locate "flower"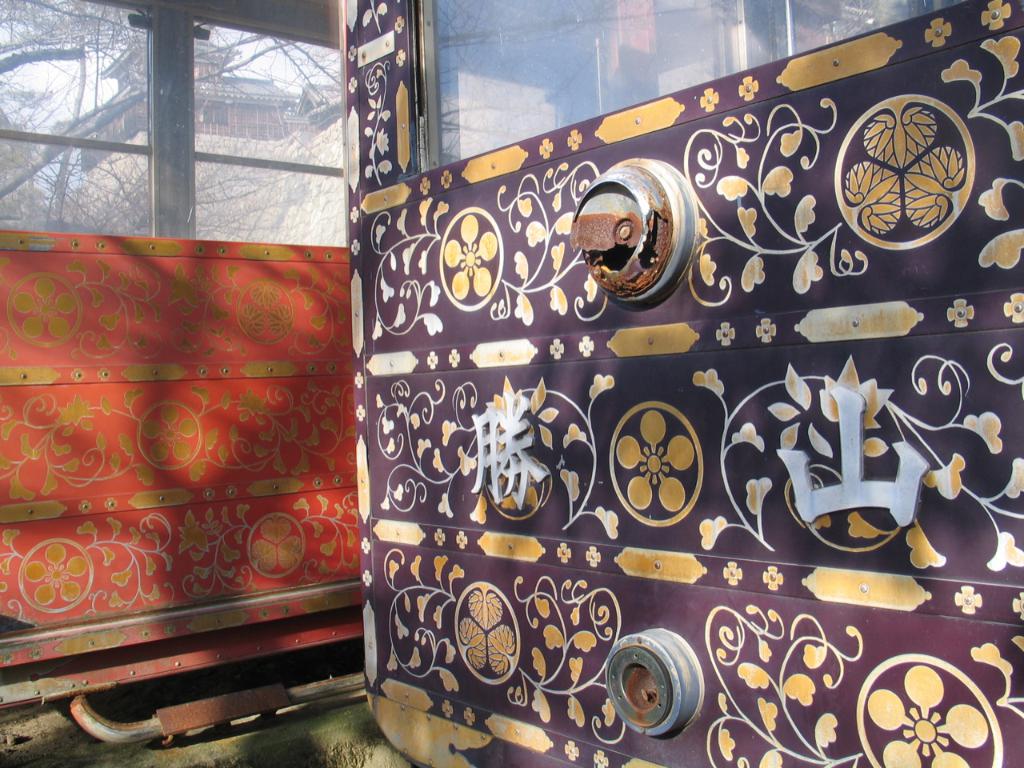
{"left": 433, "top": 528, "right": 449, "bottom": 546}
